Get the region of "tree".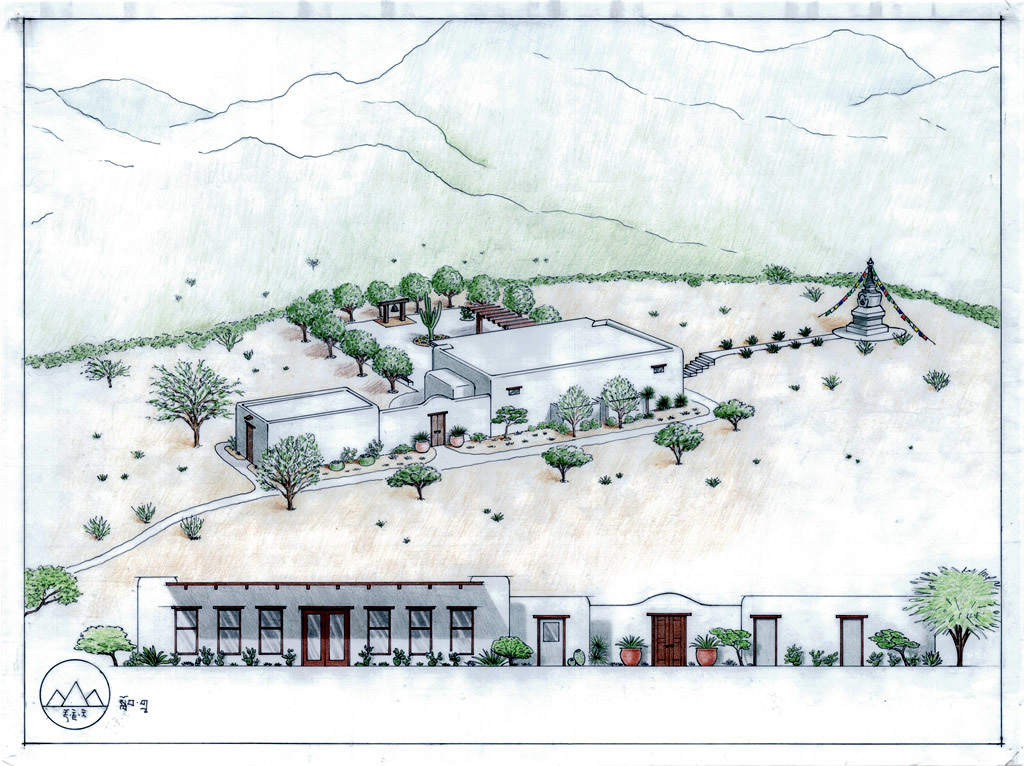
rect(433, 268, 466, 309).
